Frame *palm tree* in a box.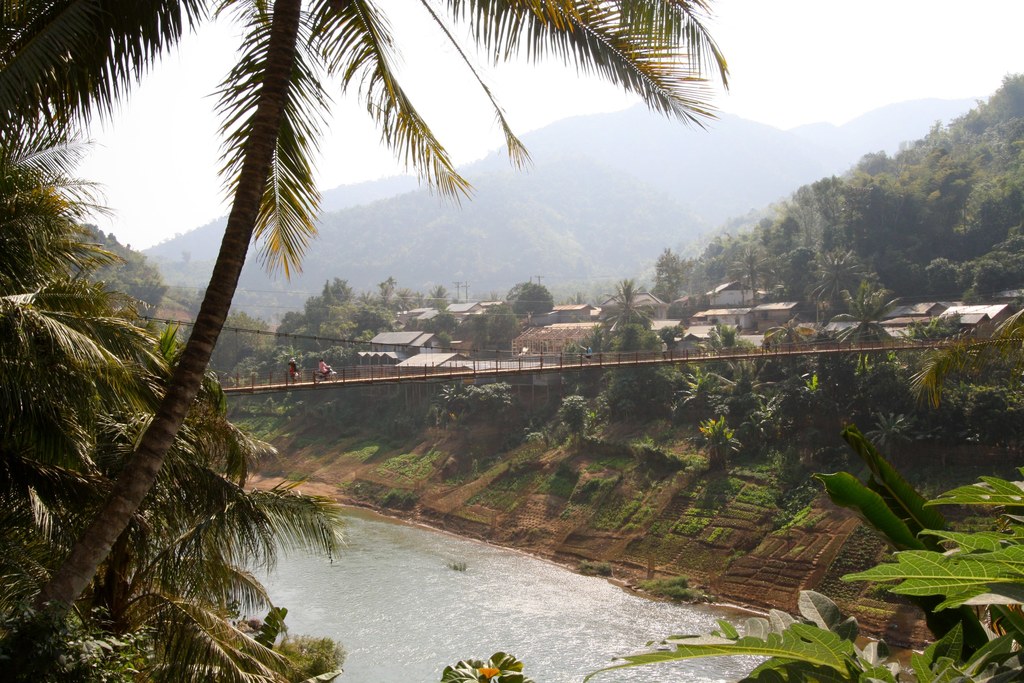
BBox(288, 281, 343, 348).
